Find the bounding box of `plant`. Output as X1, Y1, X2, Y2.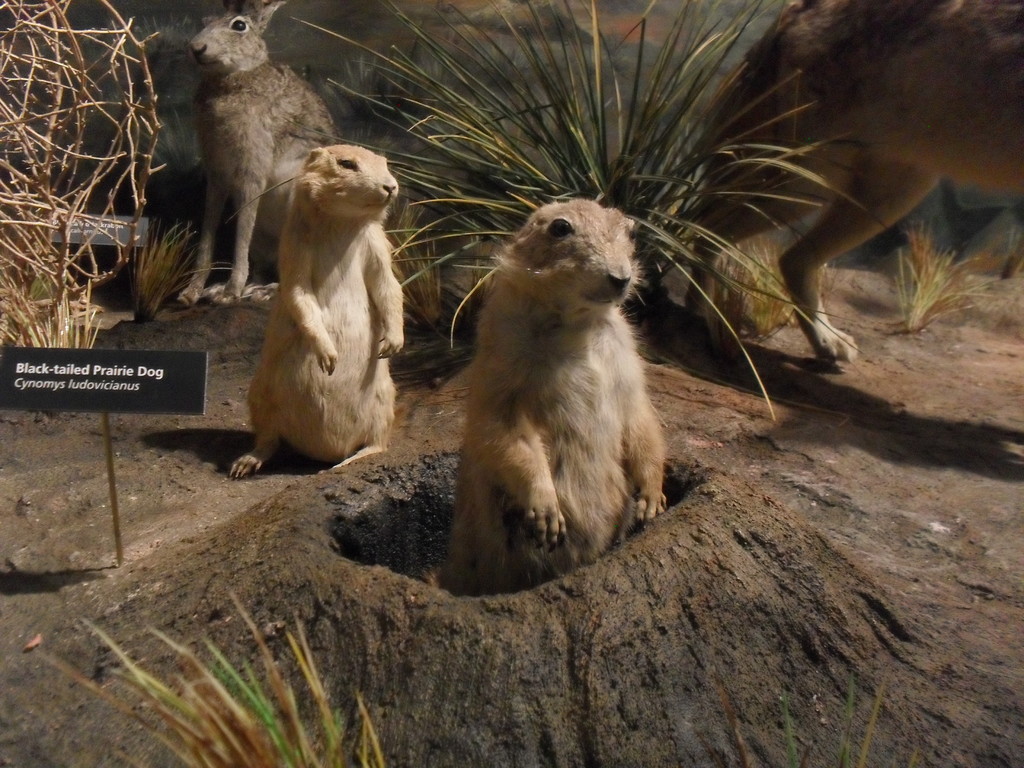
700, 209, 835, 347.
